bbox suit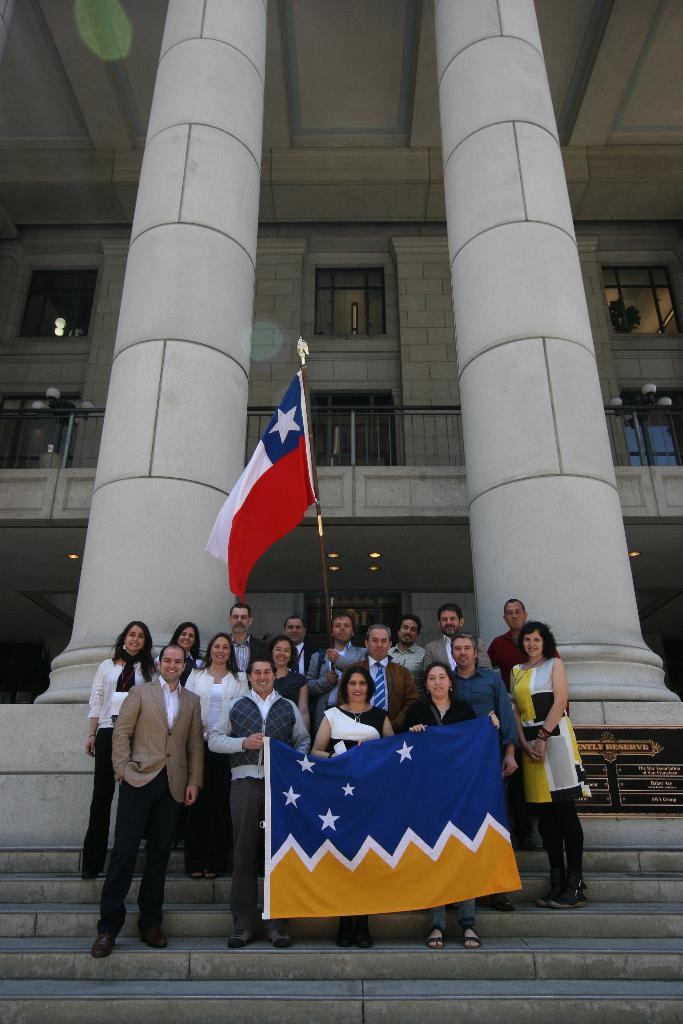
select_region(227, 635, 267, 660)
